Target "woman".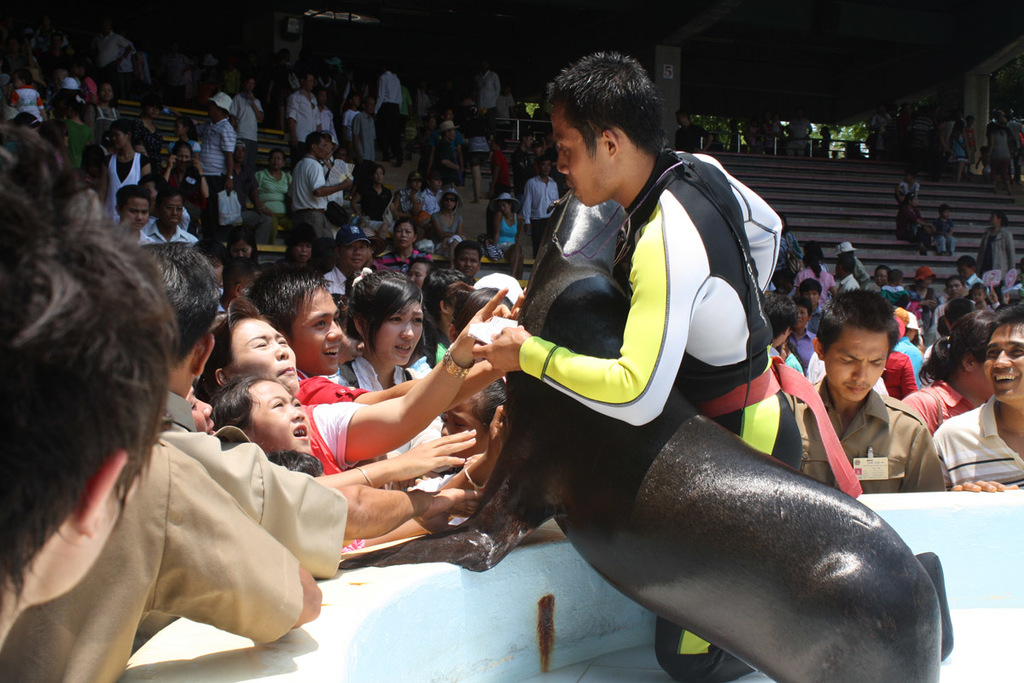
Target region: {"x1": 226, "y1": 228, "x2": 258, "y2": 264}.
